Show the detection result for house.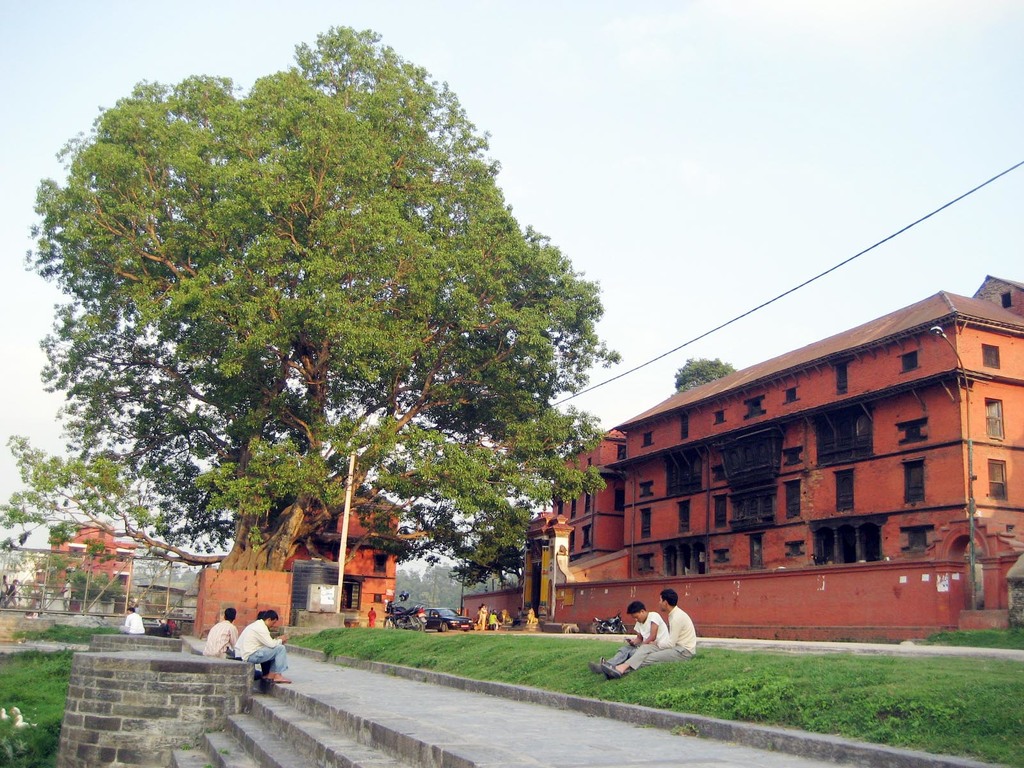
<region>229, 463, 406, 610</region>.
